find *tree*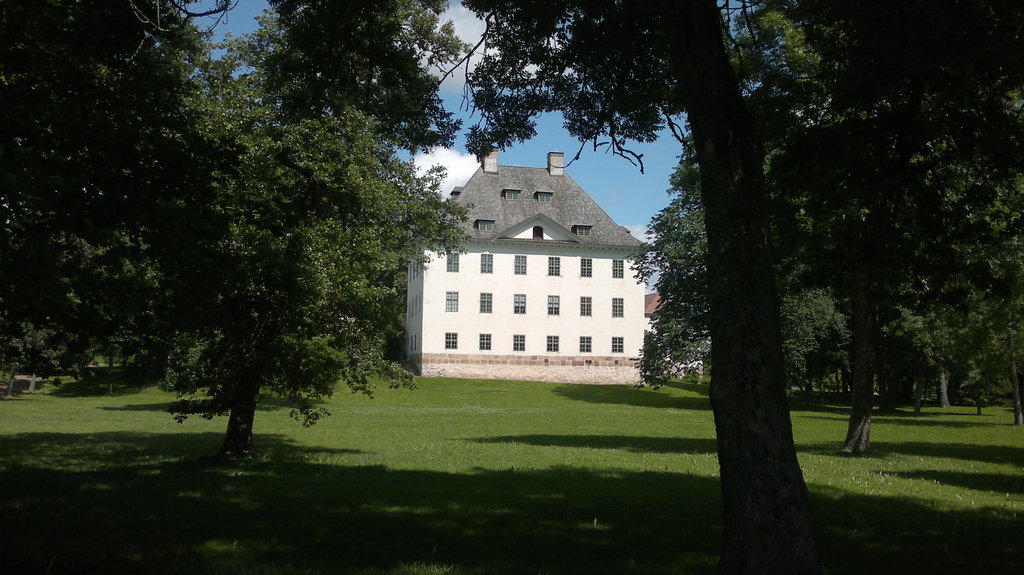
detection(115, 67, 476, 473)
